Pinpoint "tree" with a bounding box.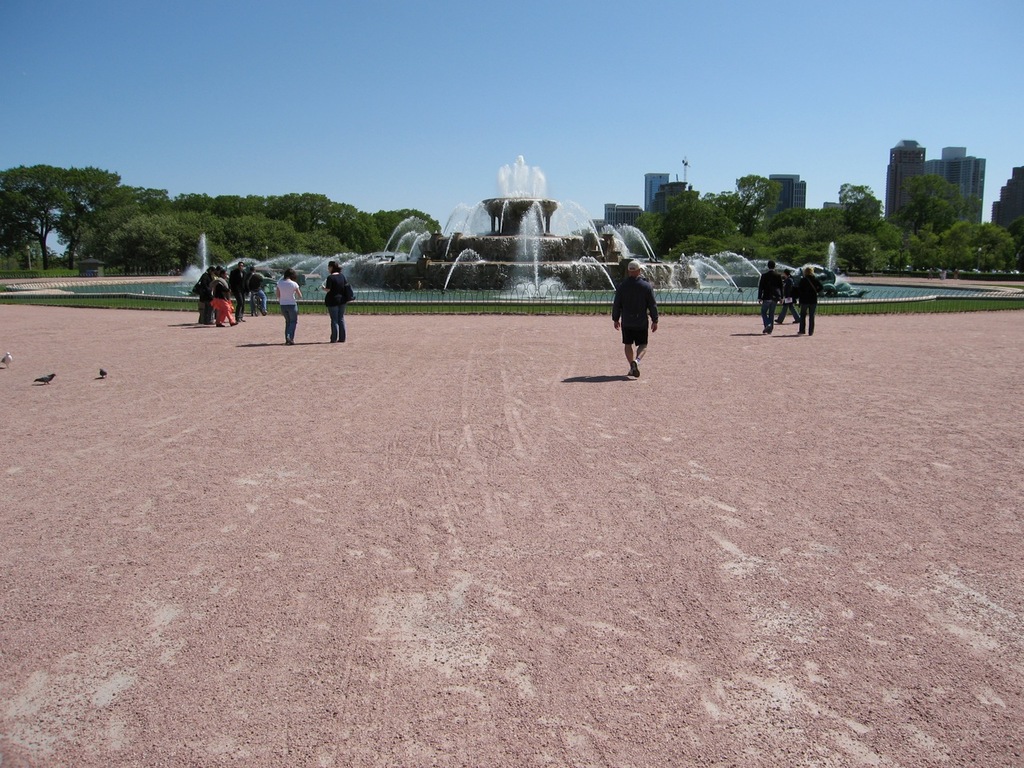
crop(291, 191, 449, 267).
